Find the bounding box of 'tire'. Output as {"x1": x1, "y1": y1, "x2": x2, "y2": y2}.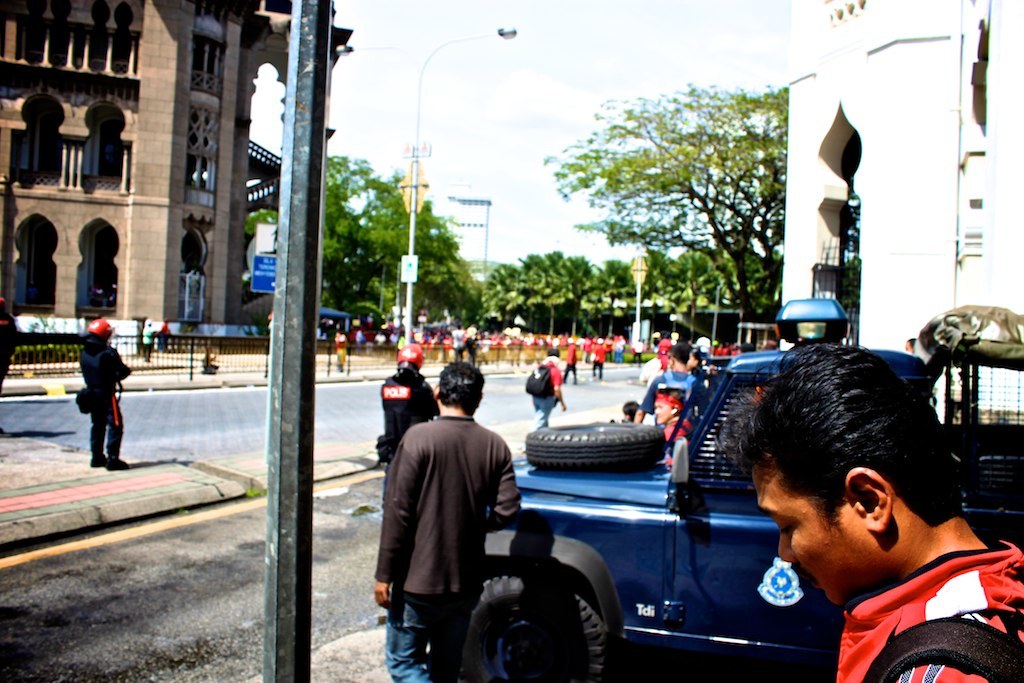
{"x1": 524, "y1": 421, "x2": 666, "y2": 471}.
